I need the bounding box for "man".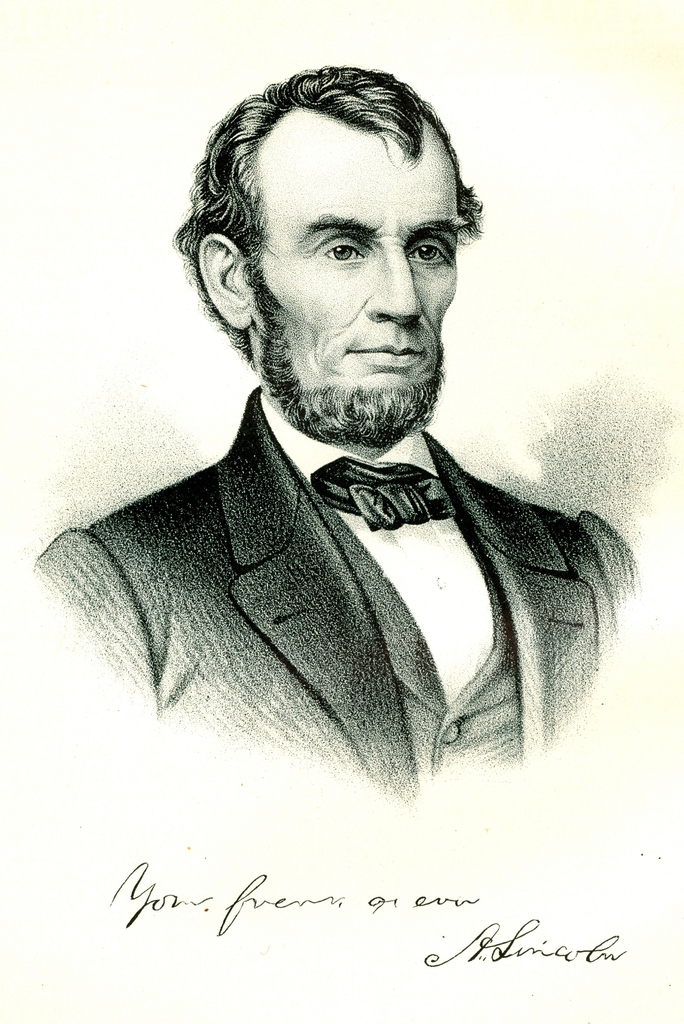
Here it is: detection(28, 86, 660, 881).
